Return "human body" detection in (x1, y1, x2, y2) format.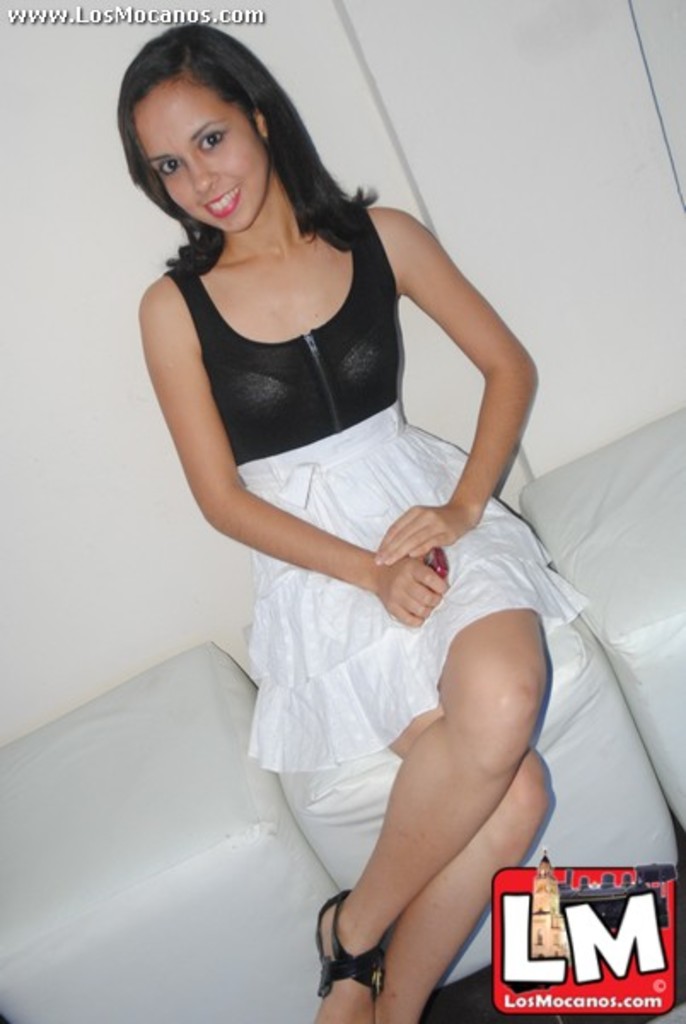
(111, 67, 572, 1000).
